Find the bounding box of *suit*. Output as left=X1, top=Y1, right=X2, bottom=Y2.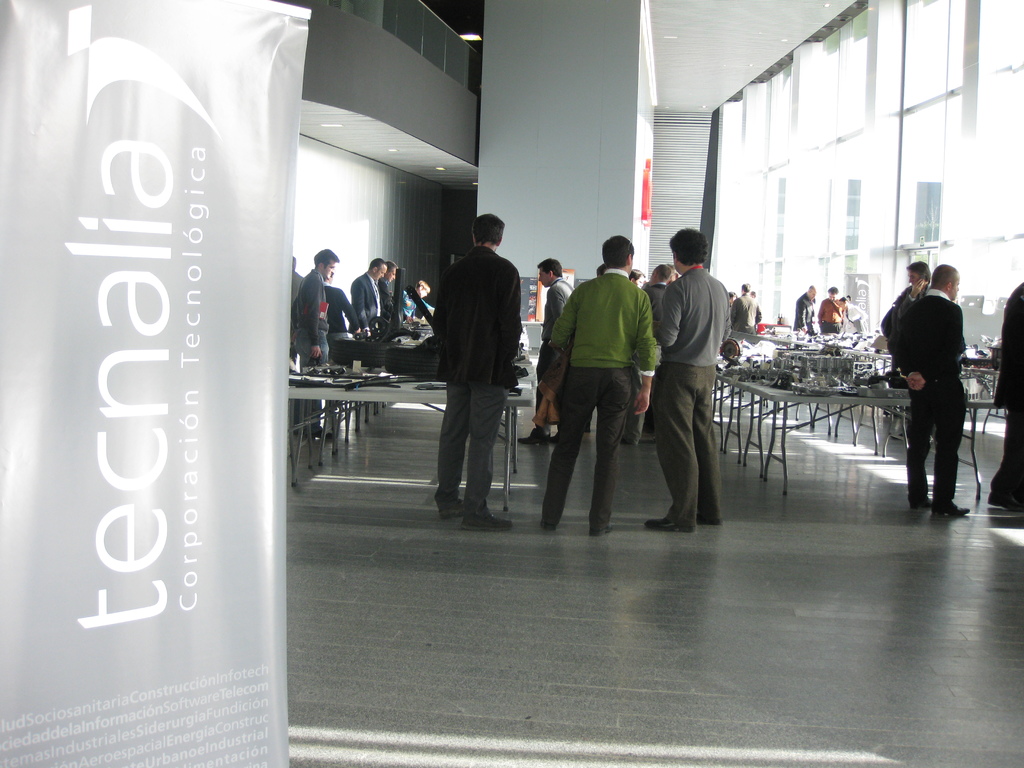
left=996, top=284, right=1023, bottom=486.
